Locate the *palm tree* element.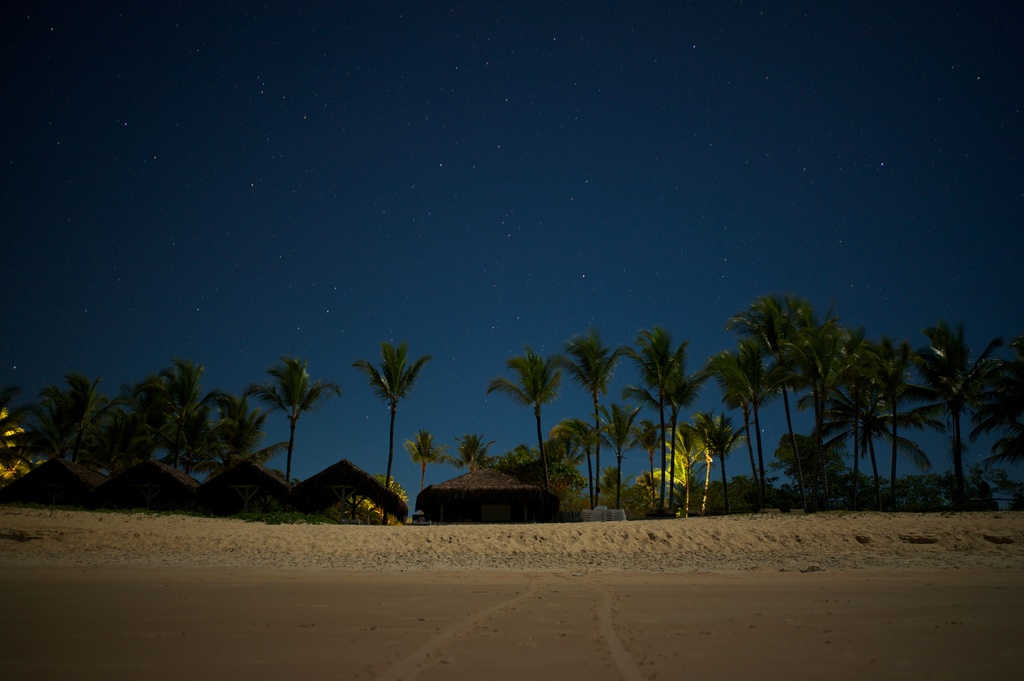
Element bbox: locate(554, 422, 611, 522).
